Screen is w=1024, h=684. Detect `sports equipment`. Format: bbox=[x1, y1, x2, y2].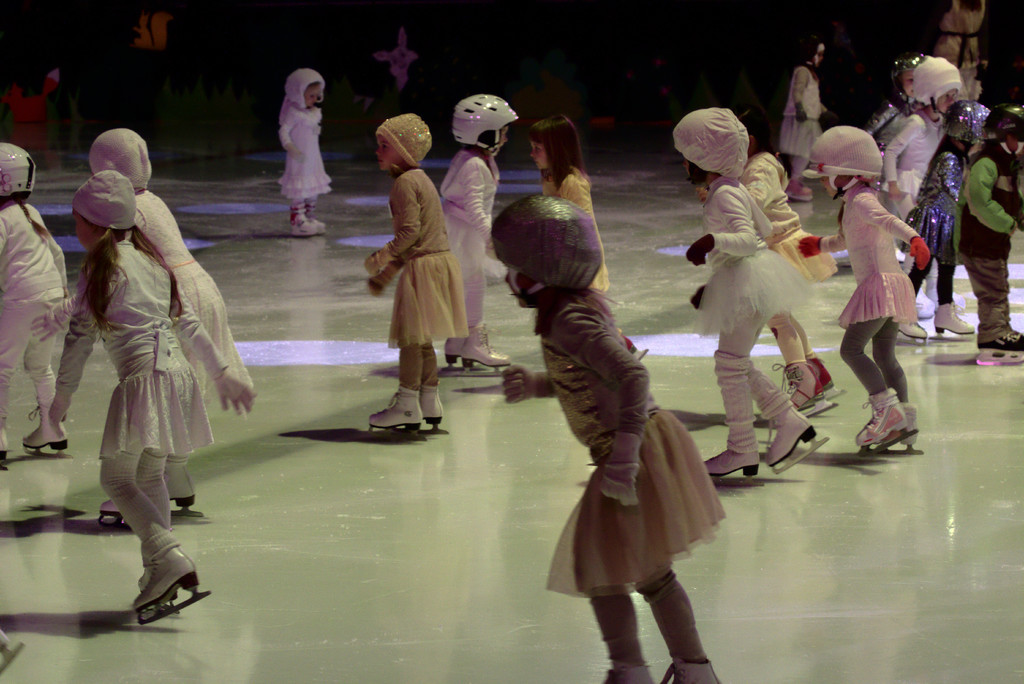
bbox=[982, 329, 1023, 367].
